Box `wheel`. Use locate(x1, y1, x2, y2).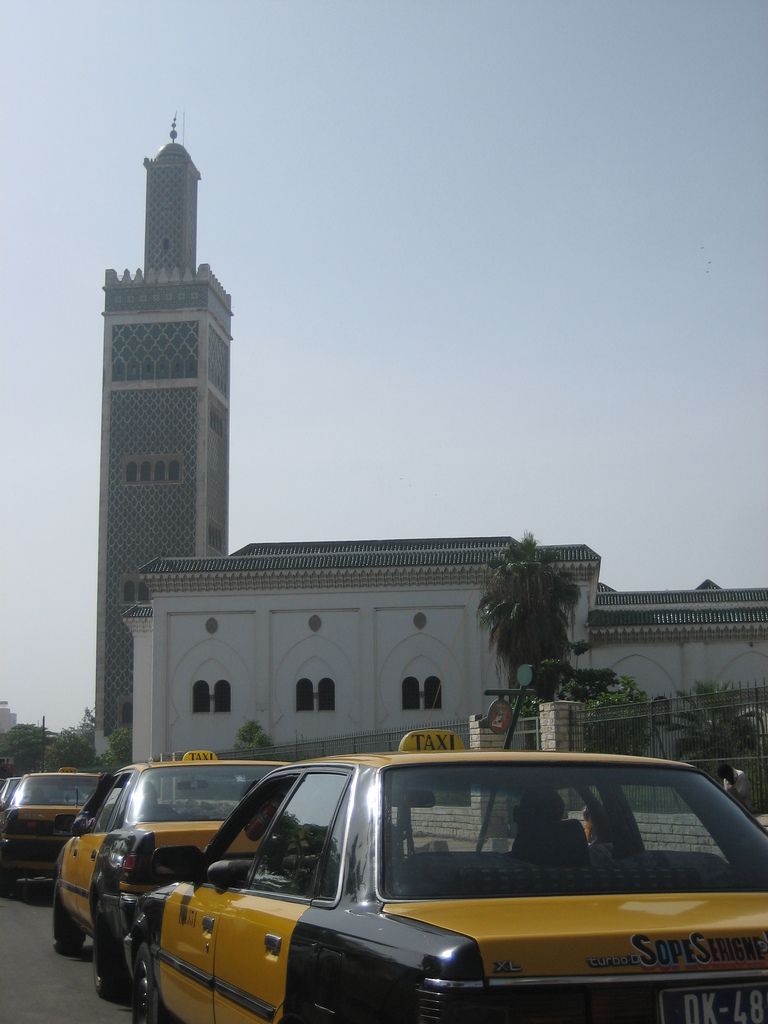
locate(134, 946, 172, 1023).
